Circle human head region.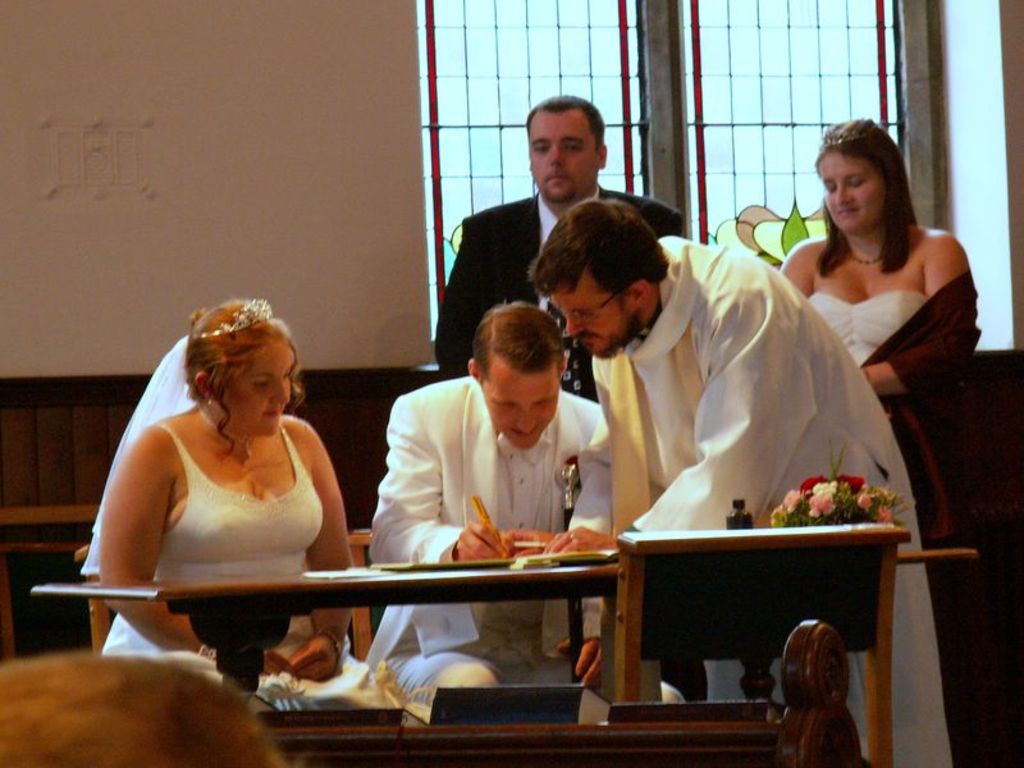
Region: <bbox>467, 302, 567, 448</bbox>.
